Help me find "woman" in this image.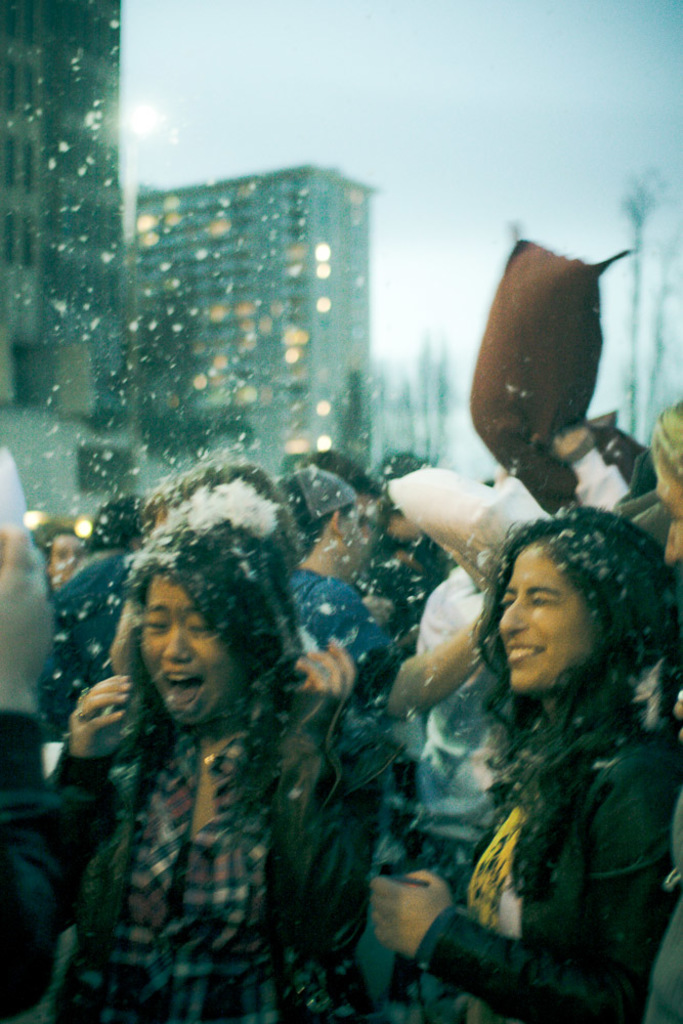
Found it: l=398, t=499, r=679, b=1009.
